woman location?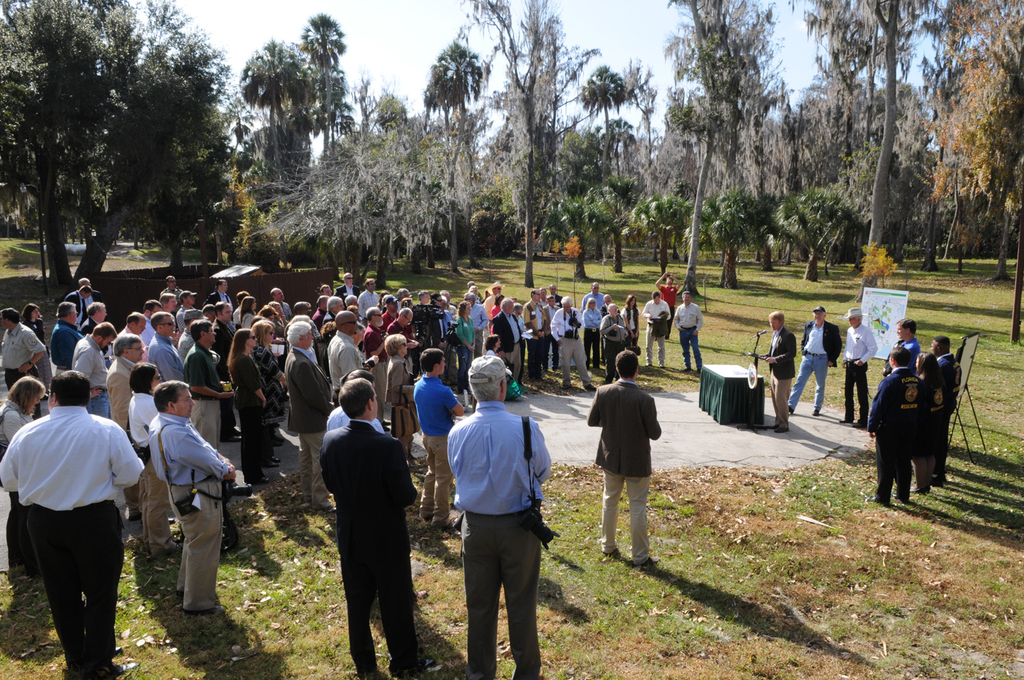
[620, 293, 642, 346]
